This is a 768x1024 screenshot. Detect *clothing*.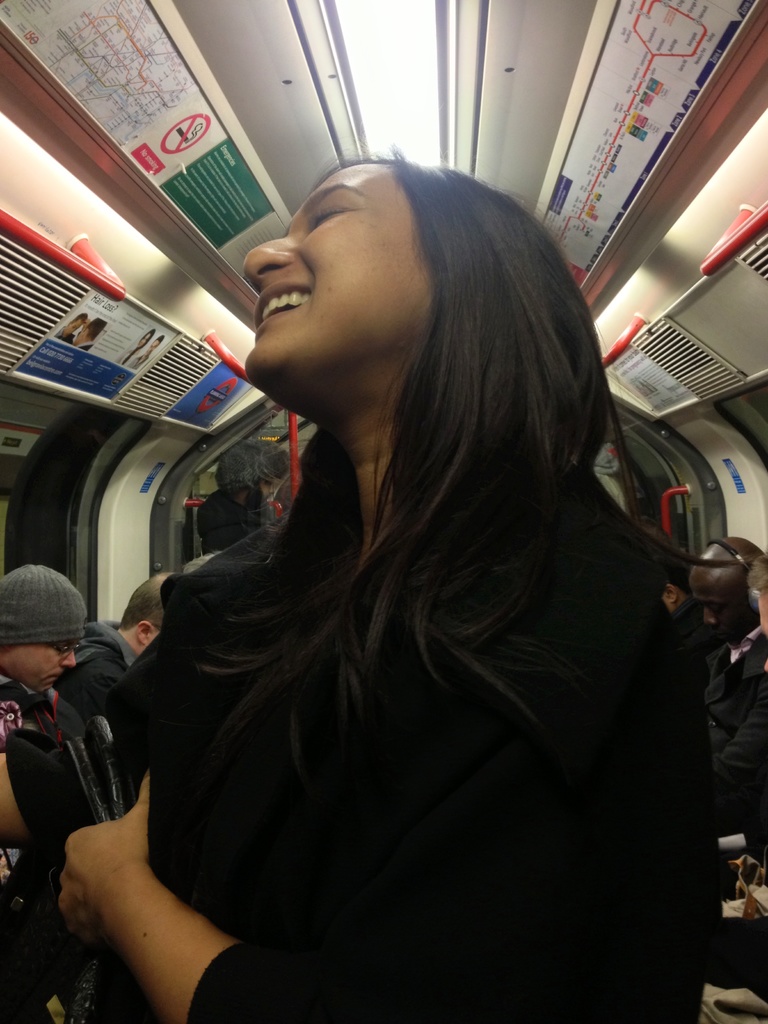
694,612,767,804.
